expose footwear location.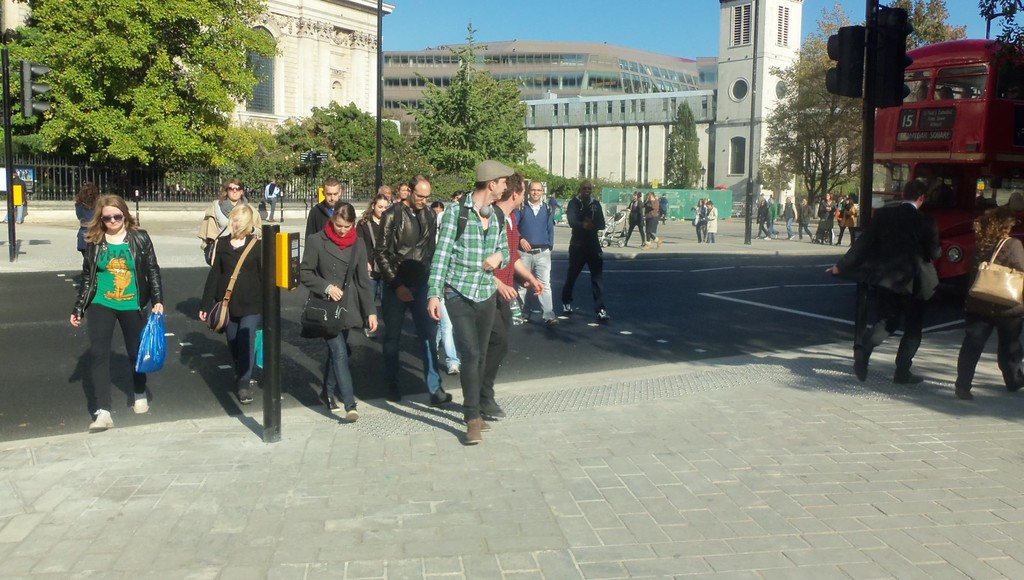
Exposed at bbox(953, 386, 975, 405).
